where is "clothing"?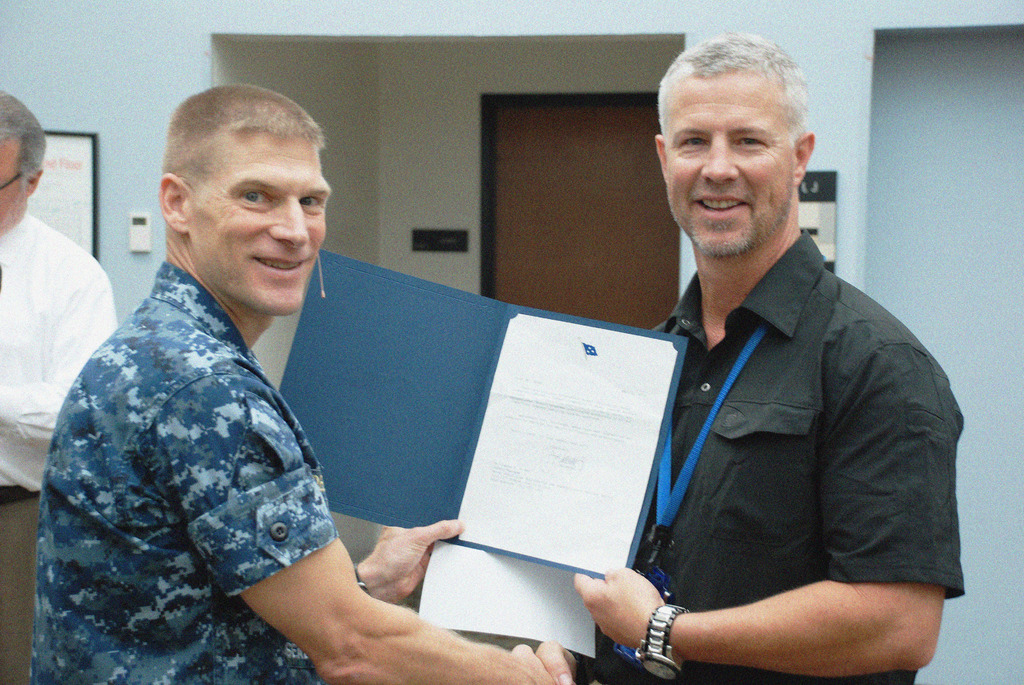
region(21, 256, 343, 684).
